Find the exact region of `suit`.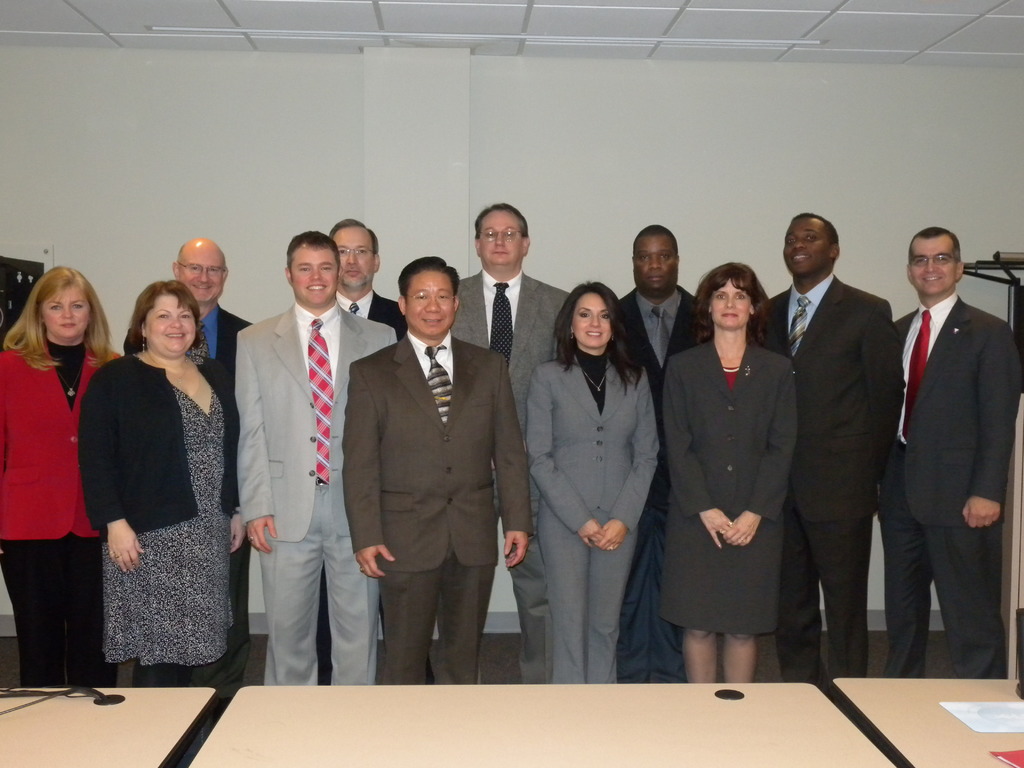
Exact region: x1=332 y1=281 x2=406 y2=335.
